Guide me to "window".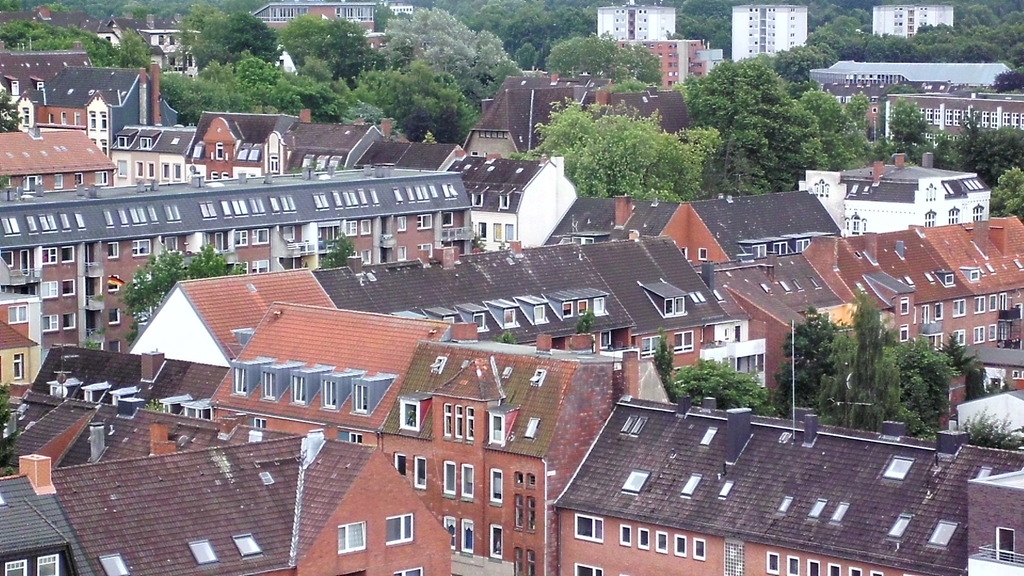
Guidance: locate(11, 354, 24, 383).
